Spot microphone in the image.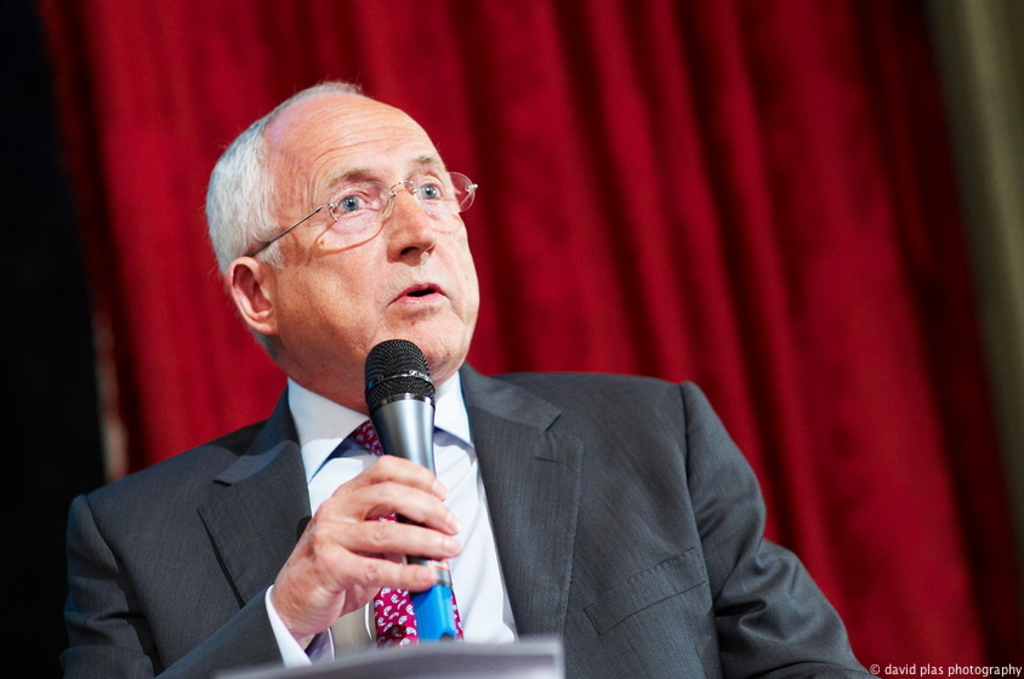
microphone found at bbox=[363, 336, 456, 641].
